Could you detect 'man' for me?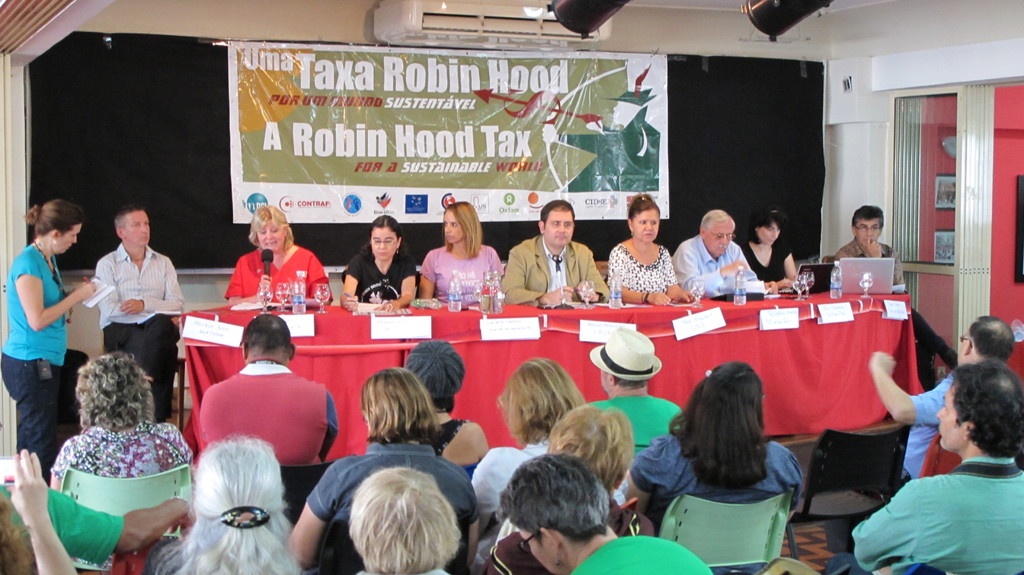
Detection result: BBox(817, 352, 1023, 574).
